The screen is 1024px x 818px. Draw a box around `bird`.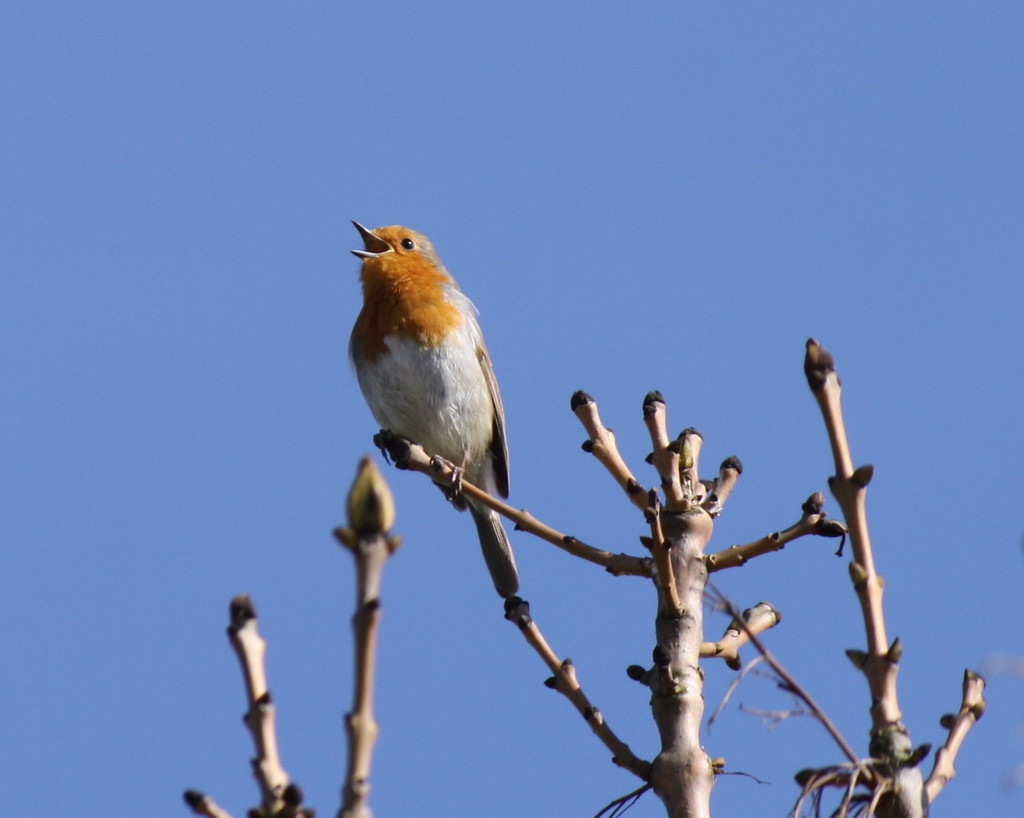
bbox=(333, 220, 532, 573).
